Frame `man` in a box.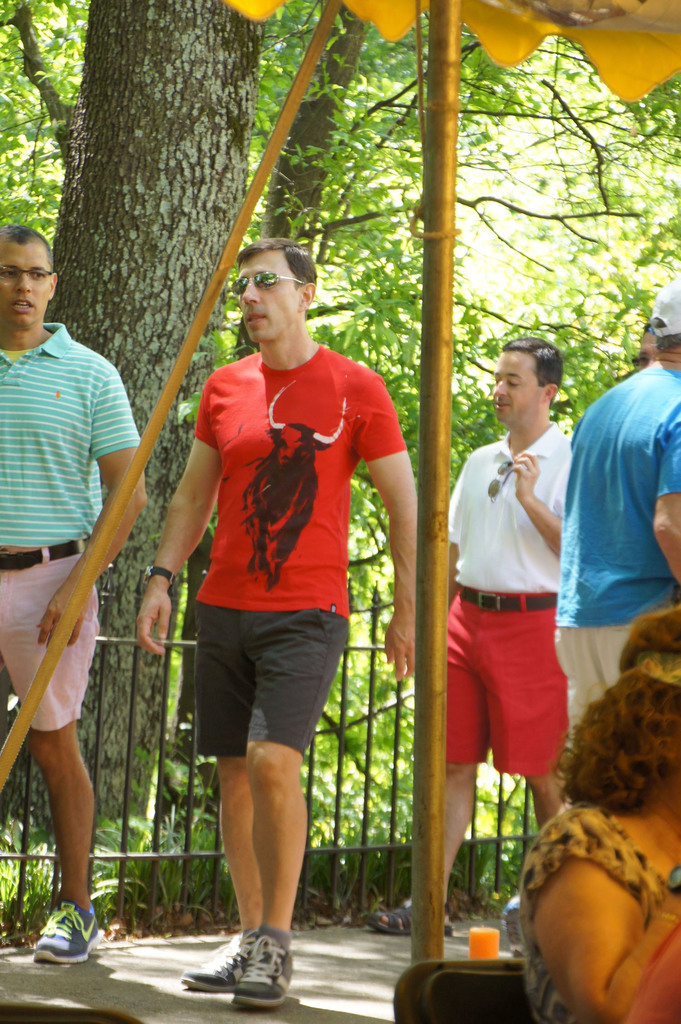
(left=4, top=214, right=152, bottom=977).
